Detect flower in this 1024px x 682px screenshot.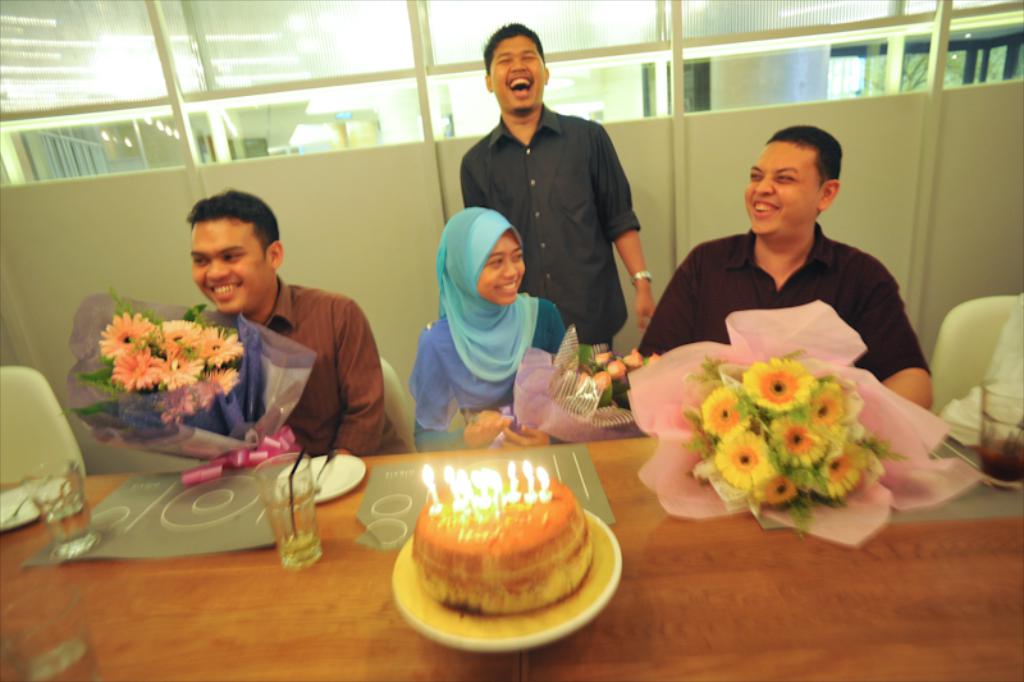
Detection: 643/351/662/363.
